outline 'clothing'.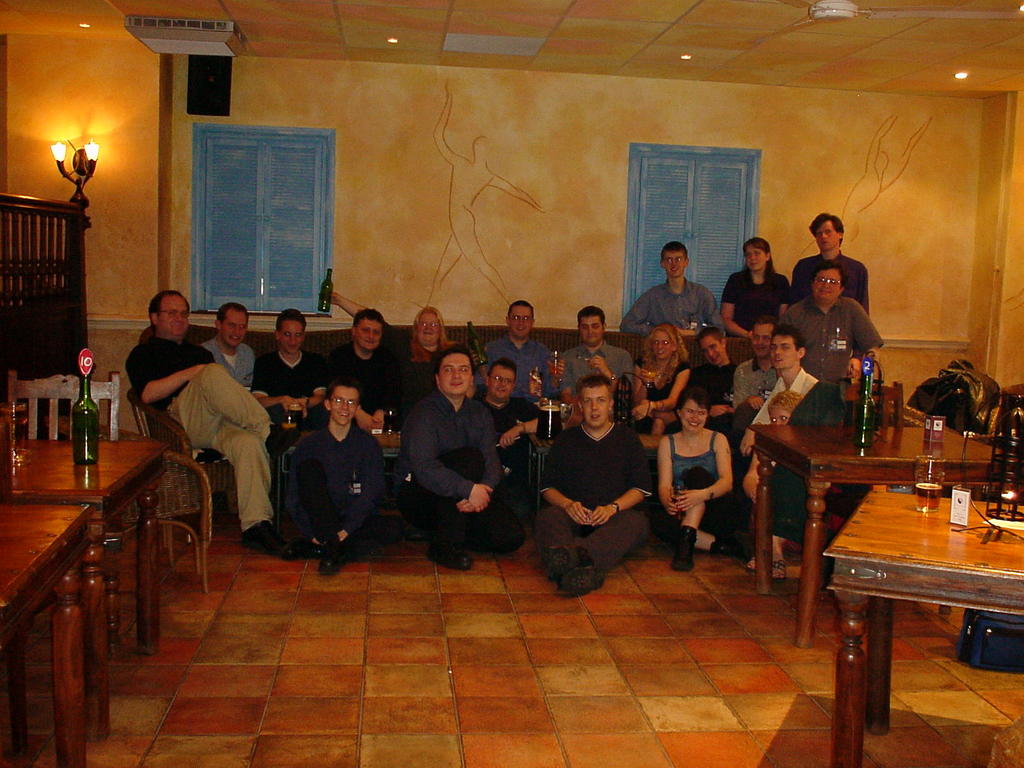
Outline: {"left": 393, "top": 349, "right": 445, "bottom": 422}.
